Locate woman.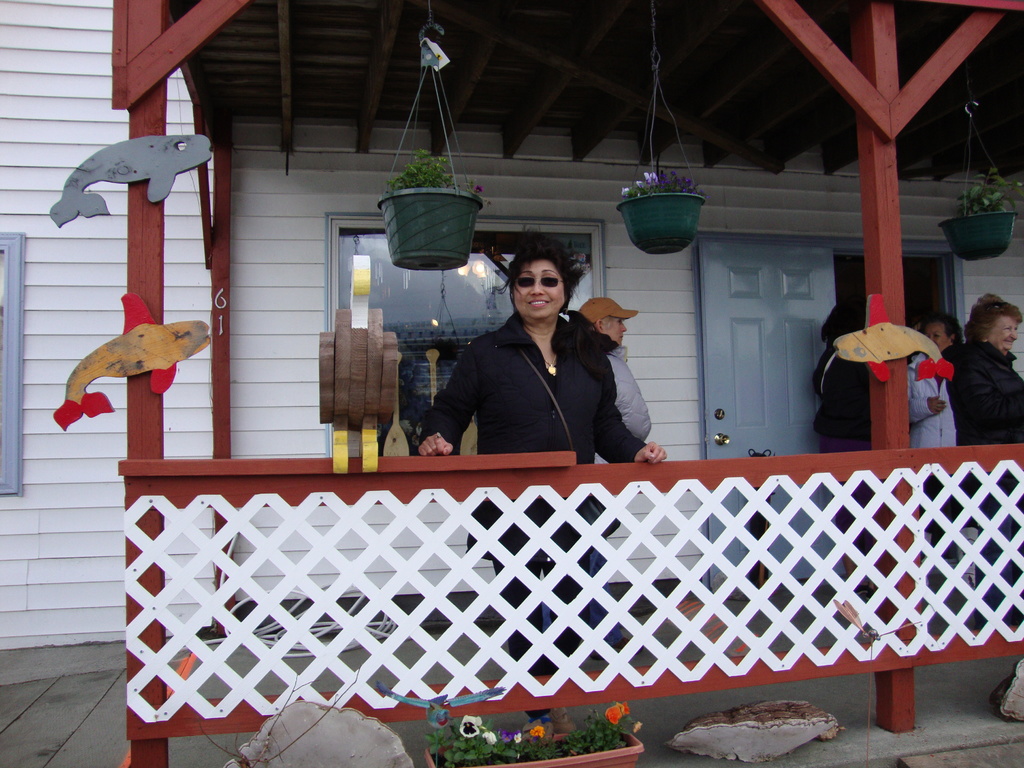
Bounding box: [x1=805, y1=304, x2=884, y2=591].
